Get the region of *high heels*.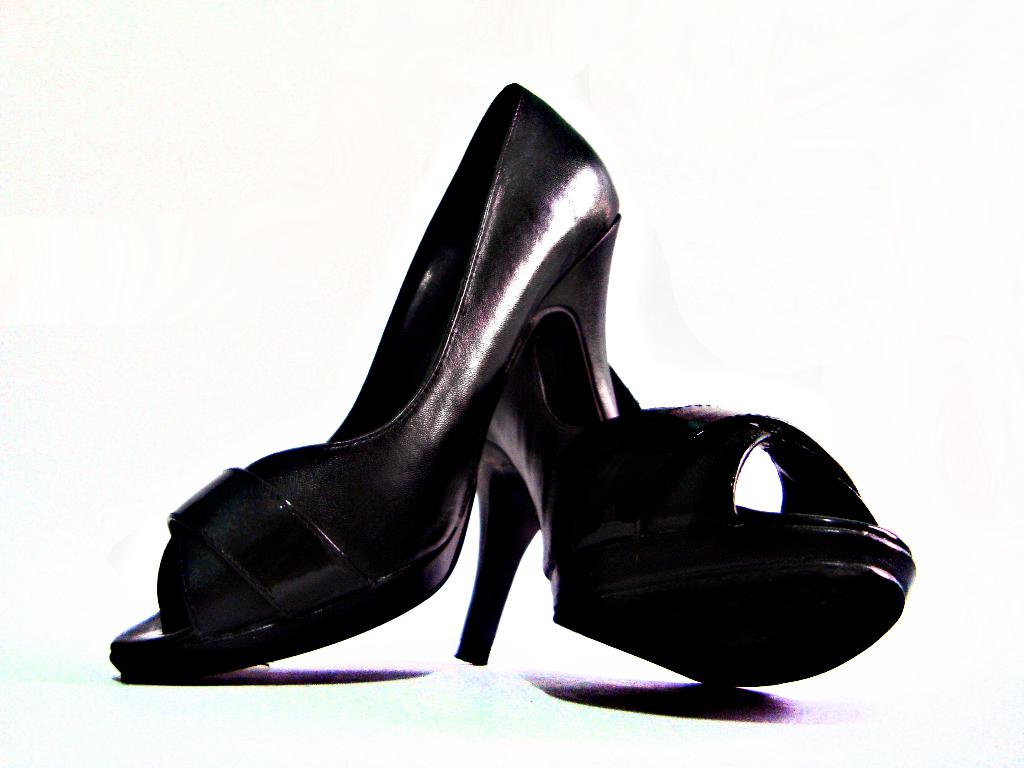
locate(102, 82, 627, 686).
